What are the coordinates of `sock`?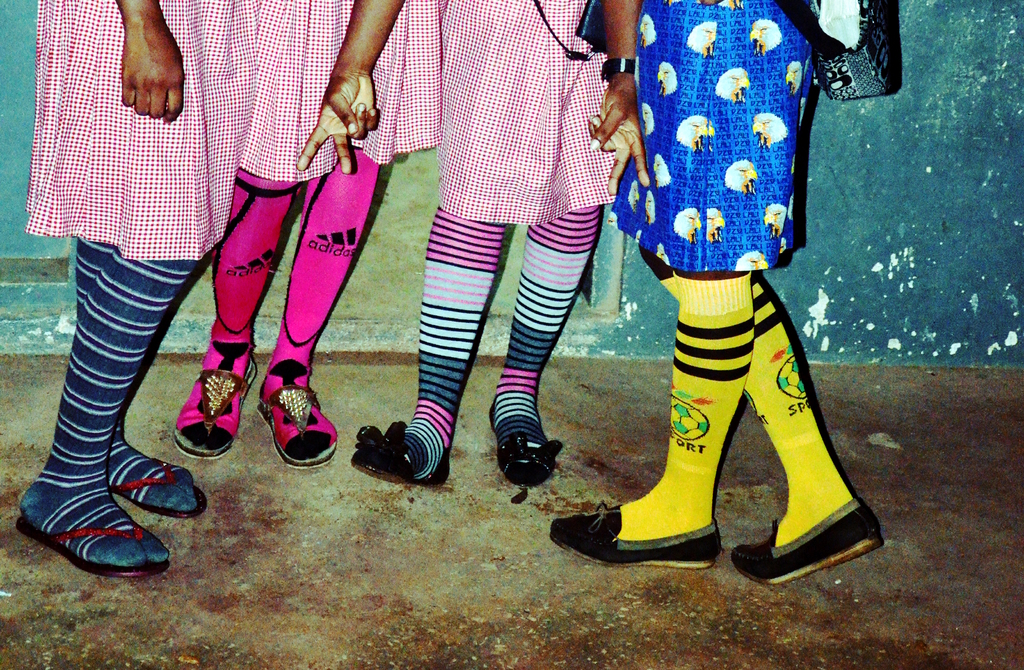
<box>406,207,506,479</box>.
